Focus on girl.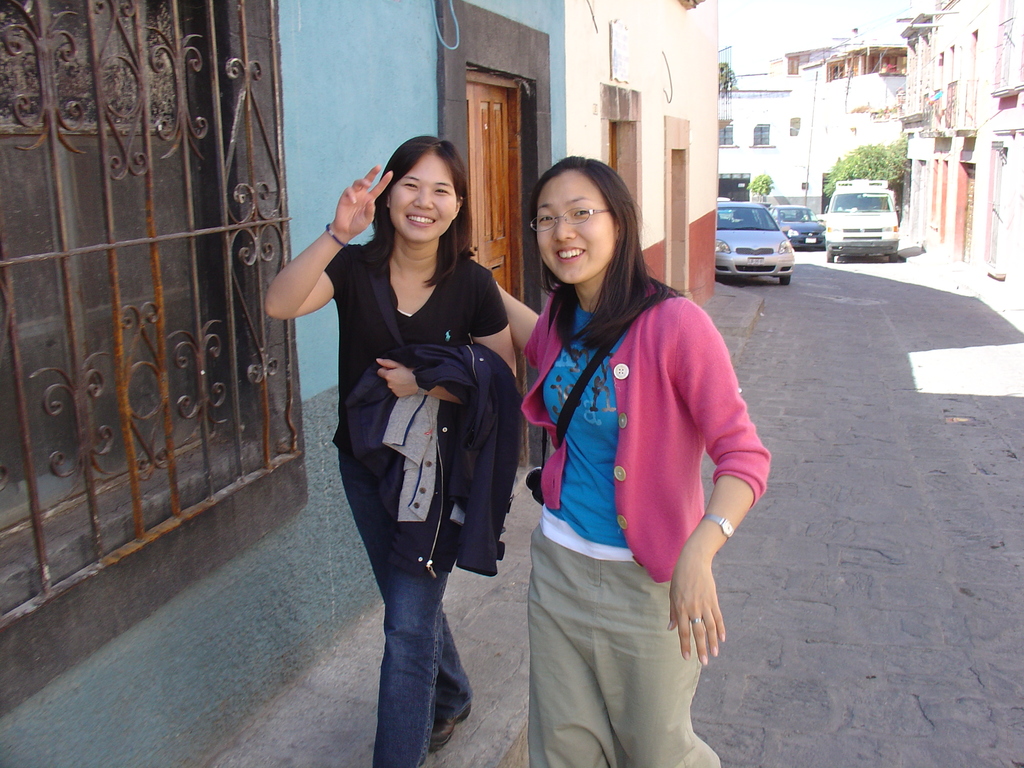
Focused at [left=493, top=156, right=771, bottom=767].
